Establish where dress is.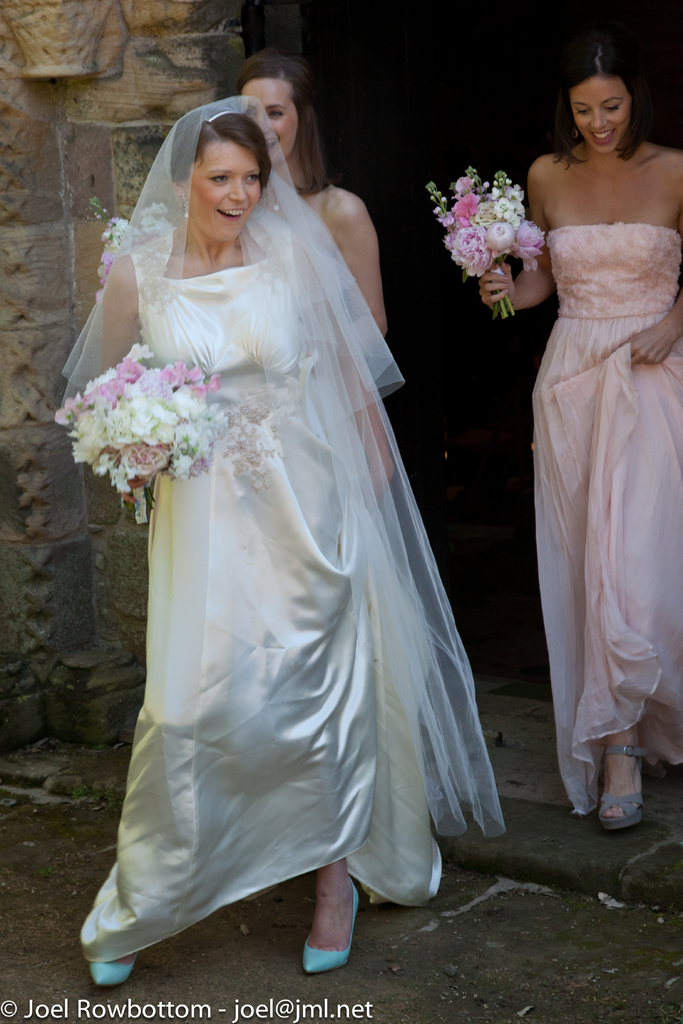
Established at (left=531, top=225, right=682, bottom=818).
